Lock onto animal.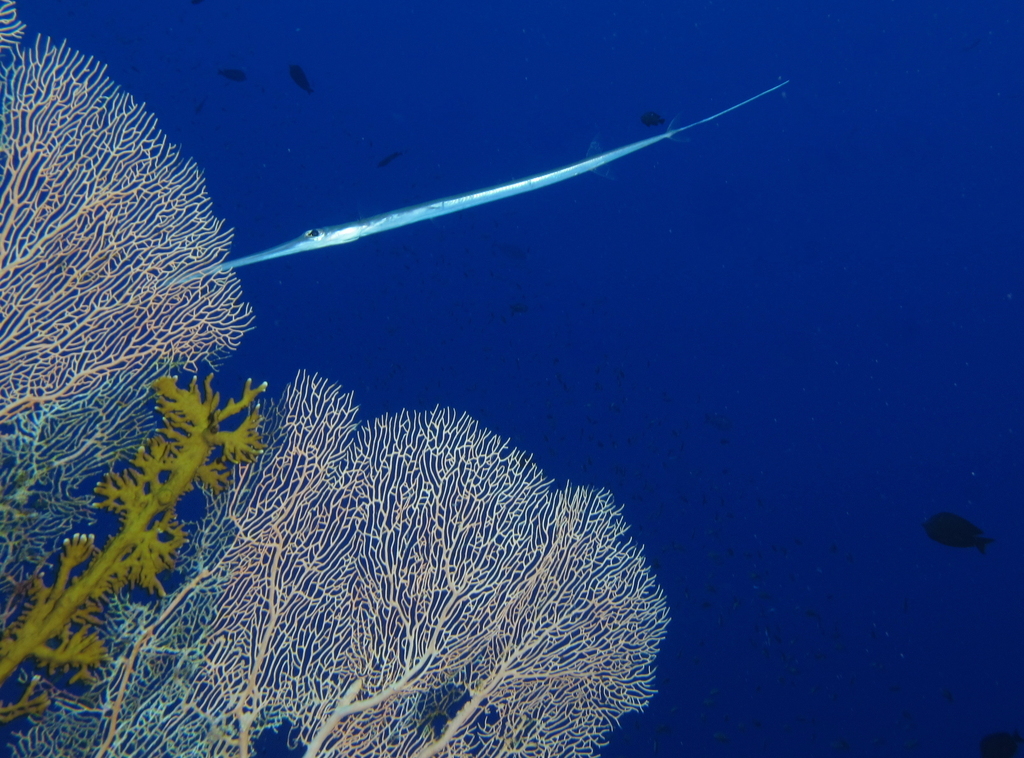
Locked: Rect(214, 70, 252, 86).
